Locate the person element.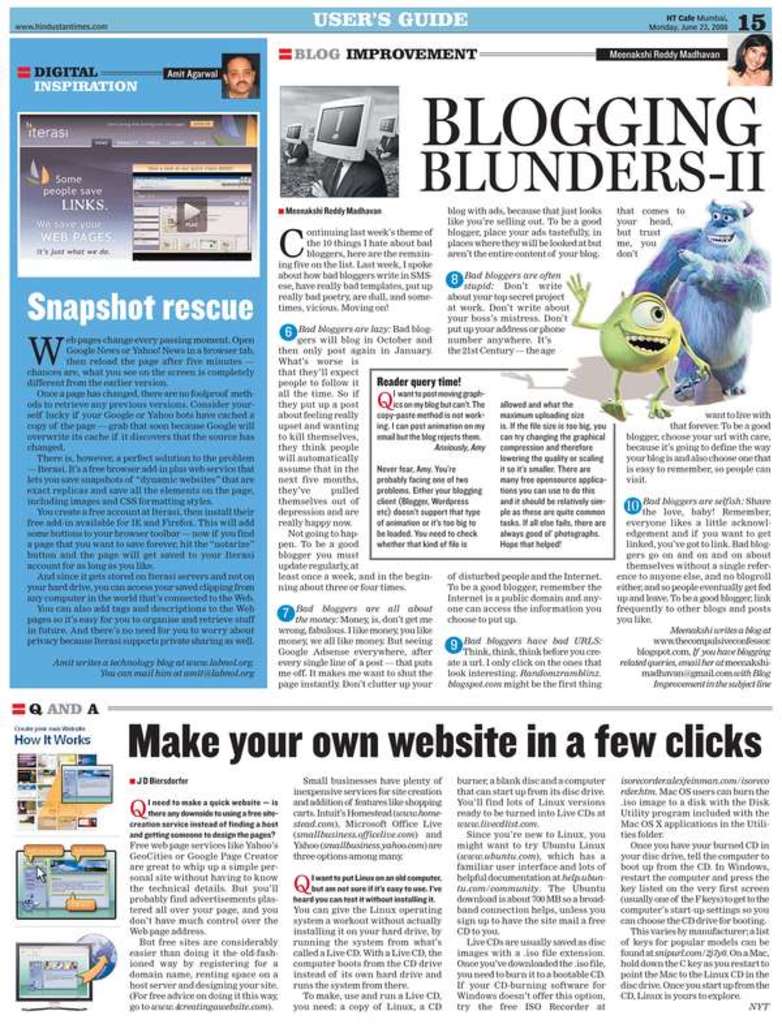
Element bbox: Rect(220, 52, 259, 96).
